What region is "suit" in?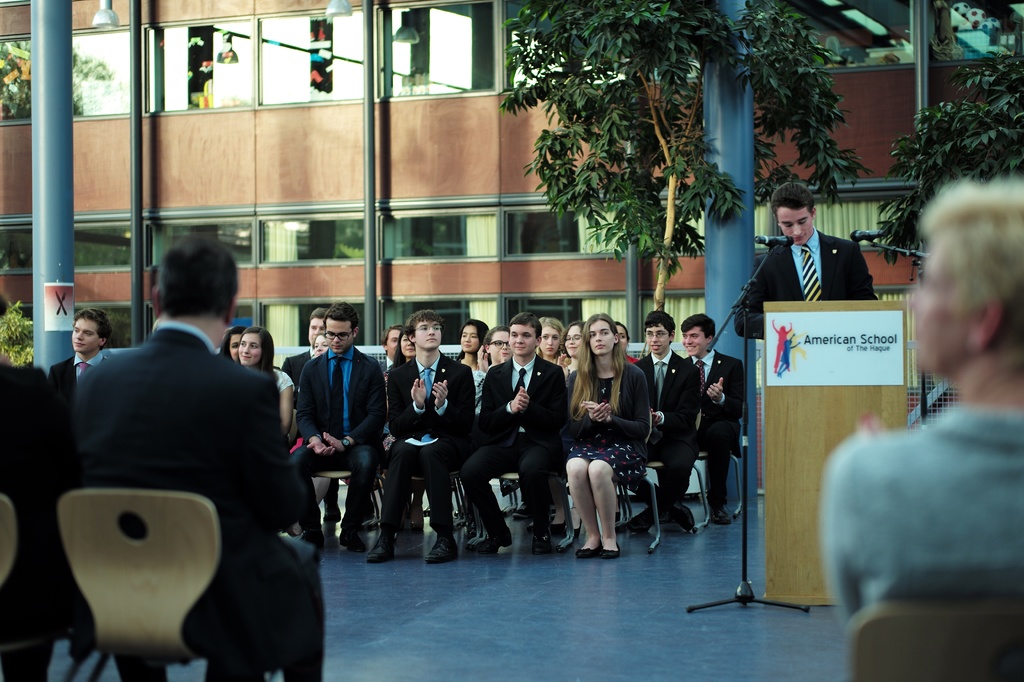
left=690, top=348, right=742, bottom=502.
